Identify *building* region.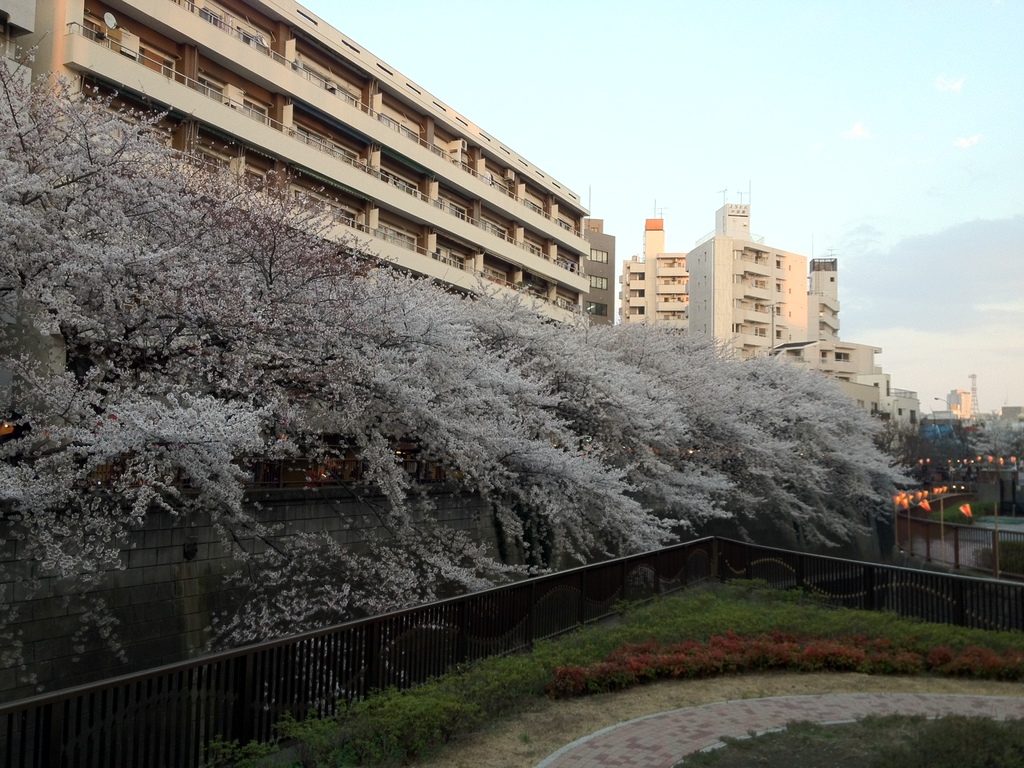
Region: rect(619, 204, 926, 440).
